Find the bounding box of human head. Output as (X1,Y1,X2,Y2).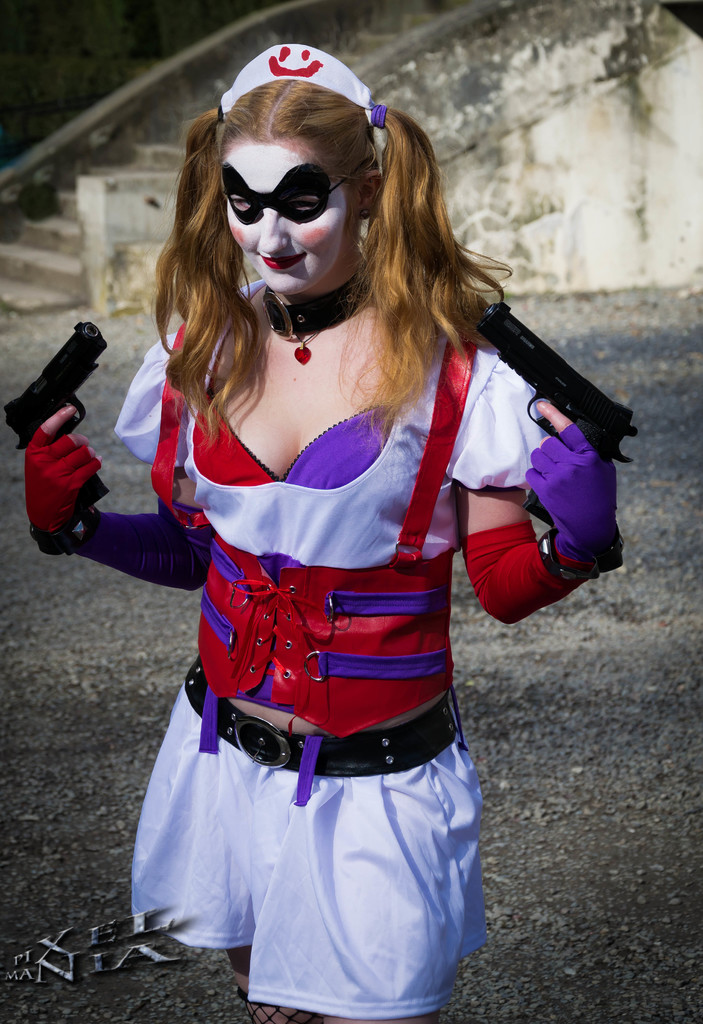
(195,55,399,314).
